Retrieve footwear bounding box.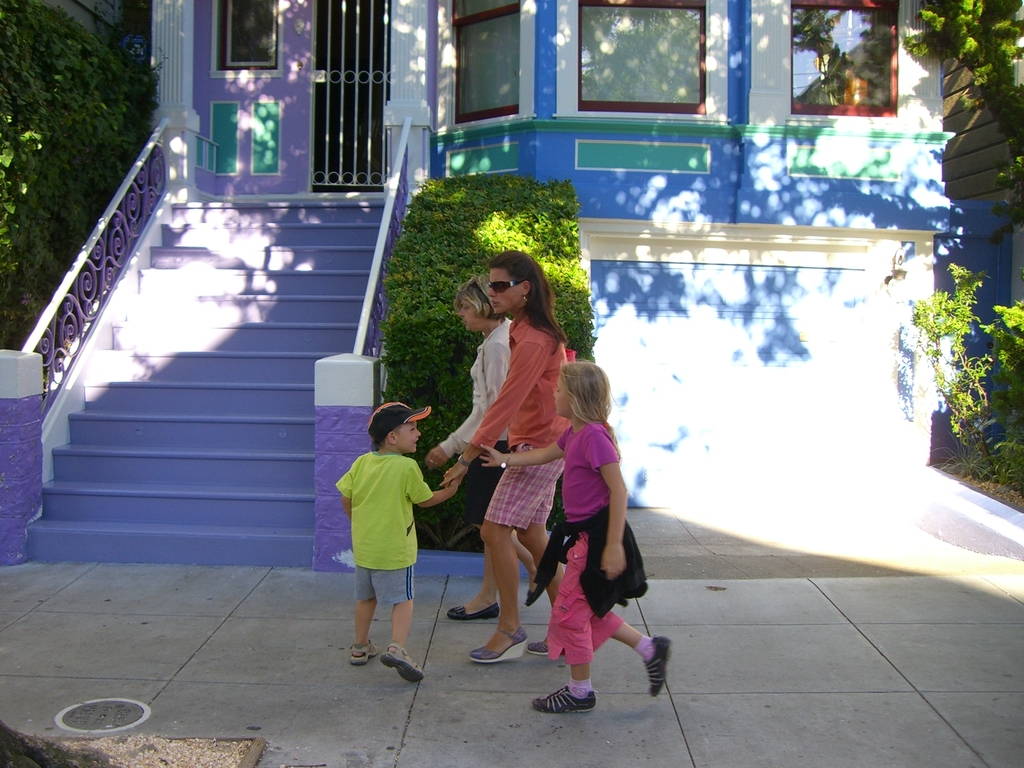
Bounding box: [643, 633, 673, 698].
